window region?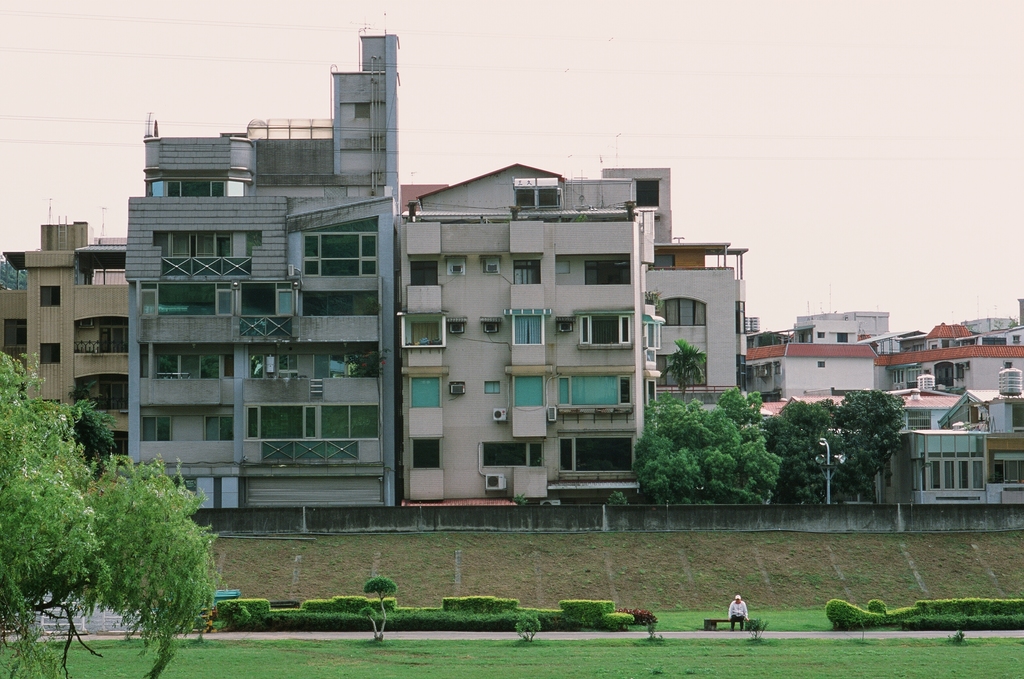
661,300,708,323
